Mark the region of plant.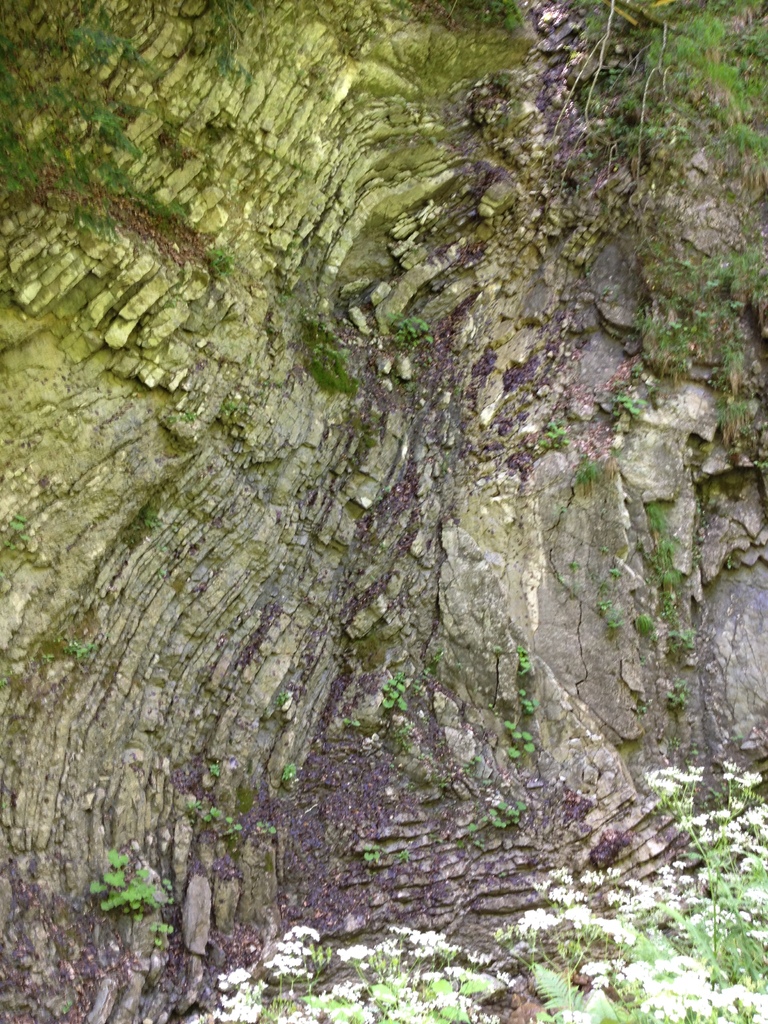
Region: 41/650/56/666.
